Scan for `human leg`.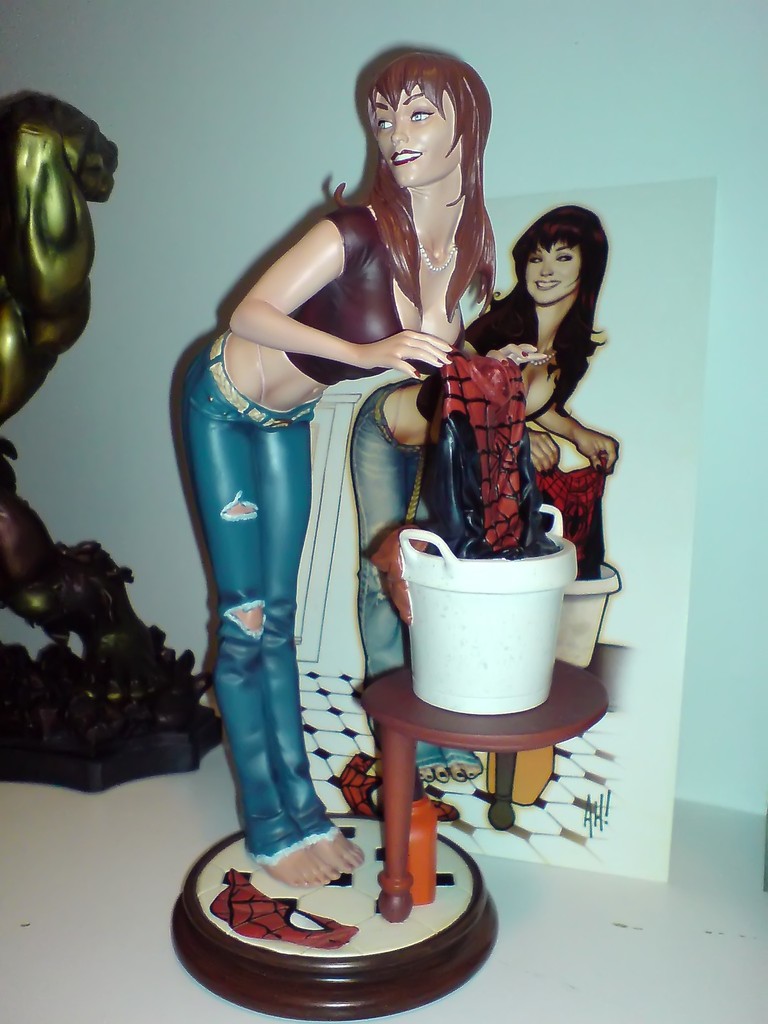
Scan result: [x1=359, y1=381, x2=485, y2=781].
